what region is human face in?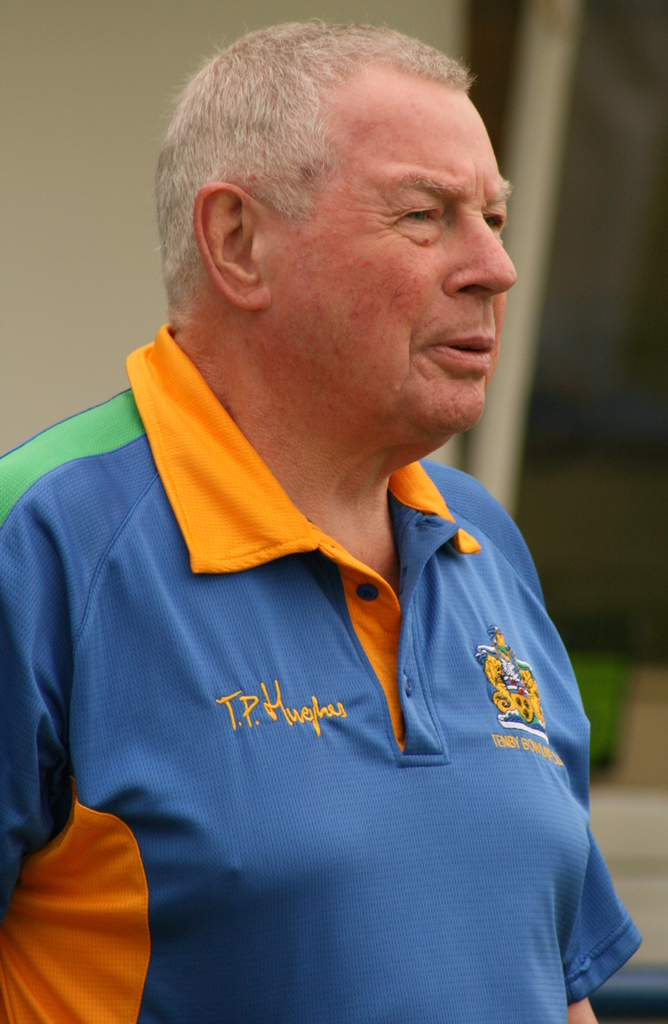
[x1=268, y1=83, x2=519, y2=438].
